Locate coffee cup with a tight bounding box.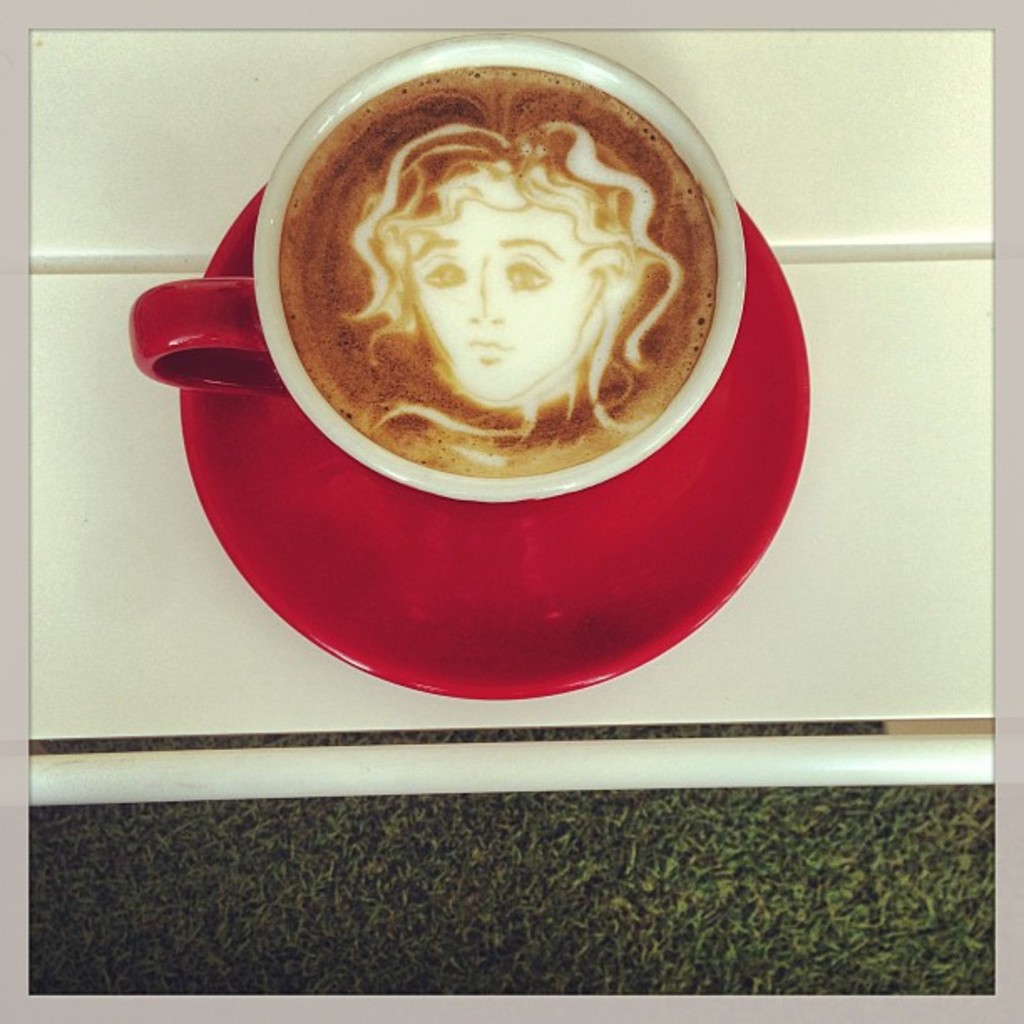
bbox(132, 35, 751, 502).
